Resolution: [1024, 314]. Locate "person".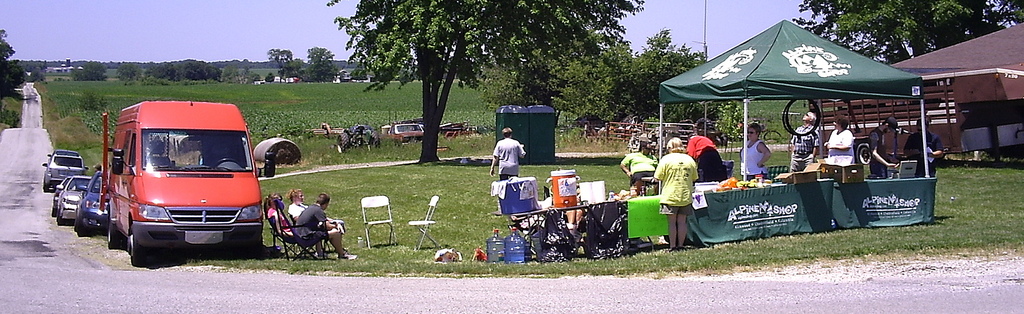
left=789, top=111, right=819, bottom=174.
